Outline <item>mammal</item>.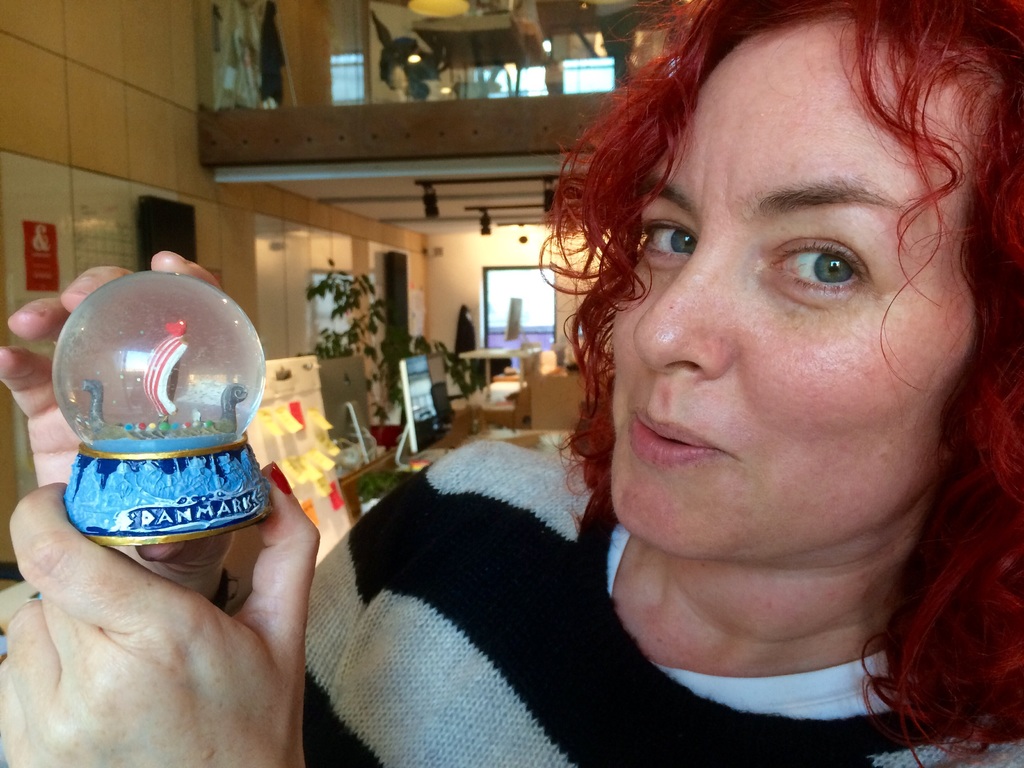
Outline: locate(0, 0, 1023, 767).
